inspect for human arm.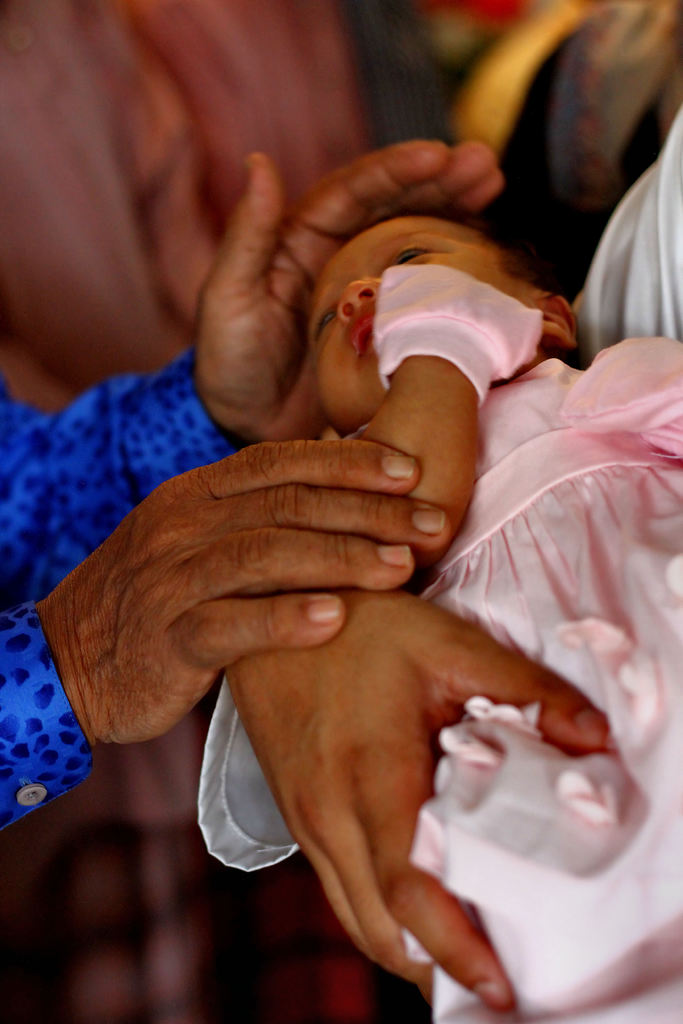
Inspection: pyautogui.locateOnScreen(289, 251, 537, 579).
